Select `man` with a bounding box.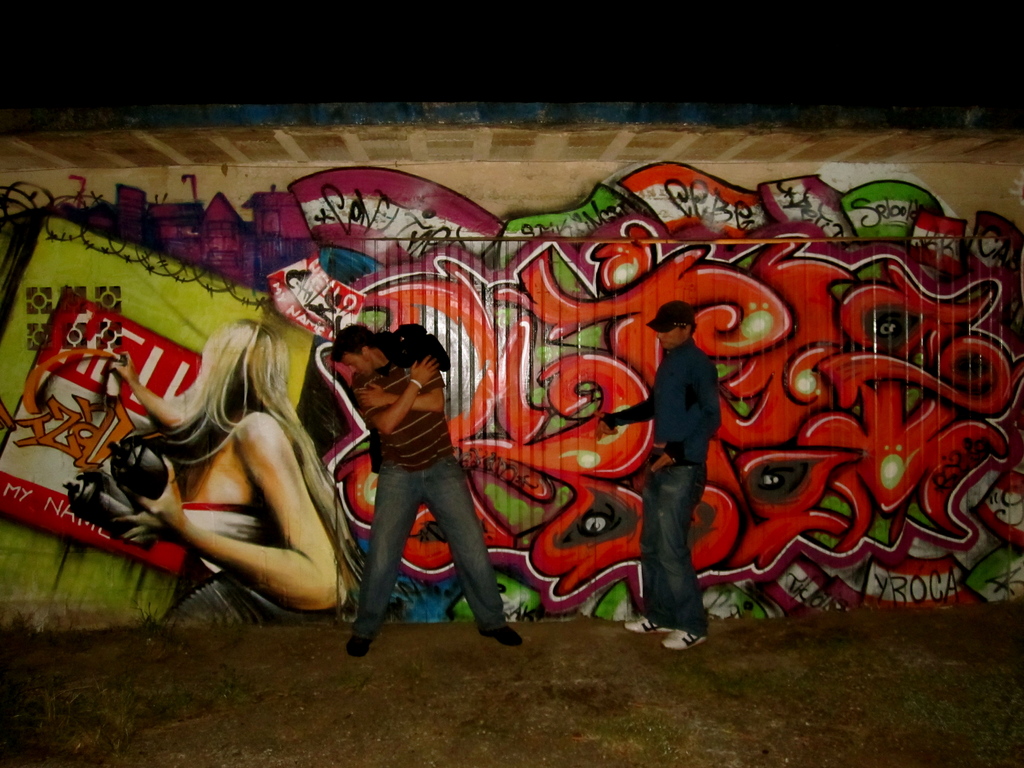
pyautogui.locateOnScreen(329, 322, 526, 659).
